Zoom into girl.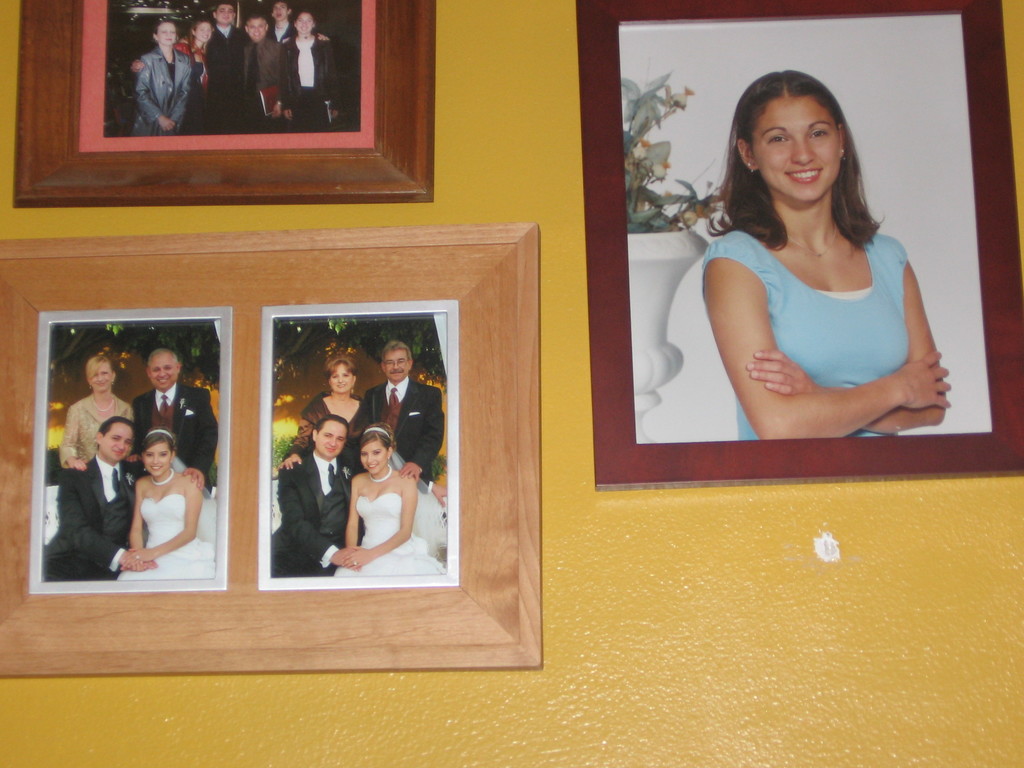
Zoom target: 705:70:949:438.
